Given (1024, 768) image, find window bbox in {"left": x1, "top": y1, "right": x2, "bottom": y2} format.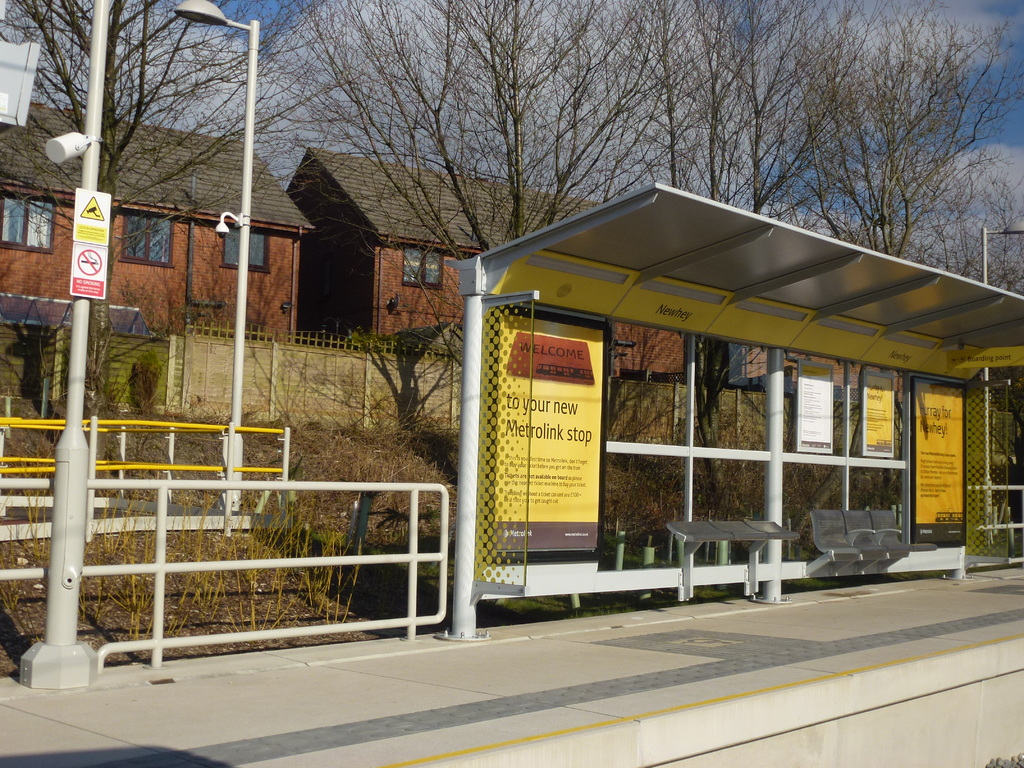
{"left": 120, "top": 211, "right": 182, "bottom": 270}.
